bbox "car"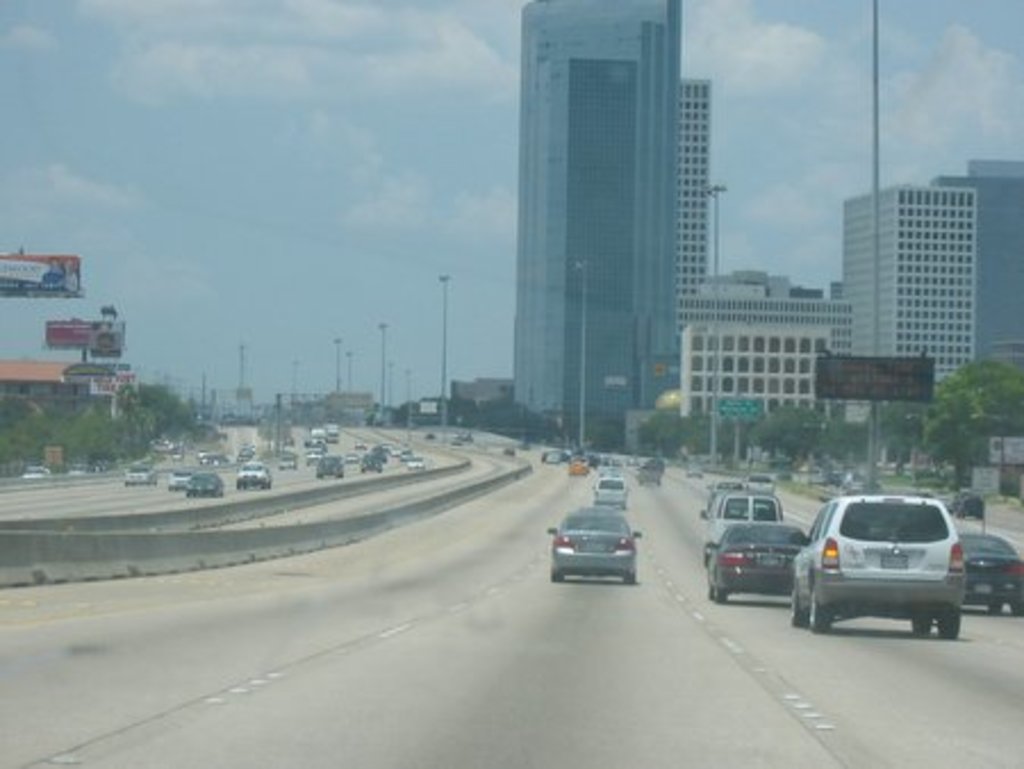
[171, 473, 191, 489]
